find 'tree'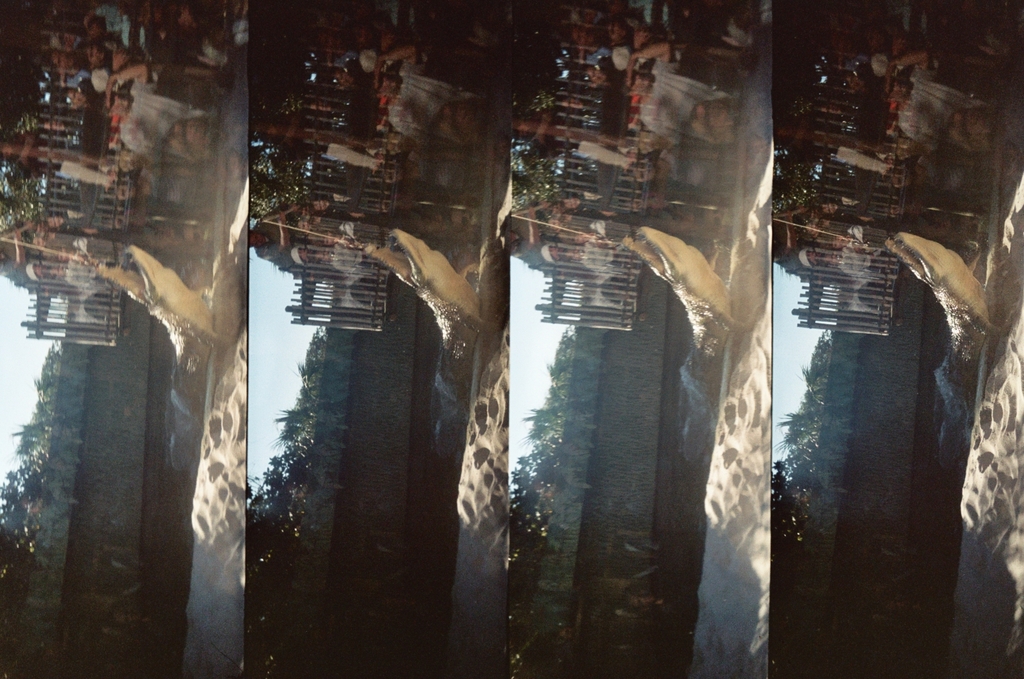
left=255, top=312, right=511, bottom=678
